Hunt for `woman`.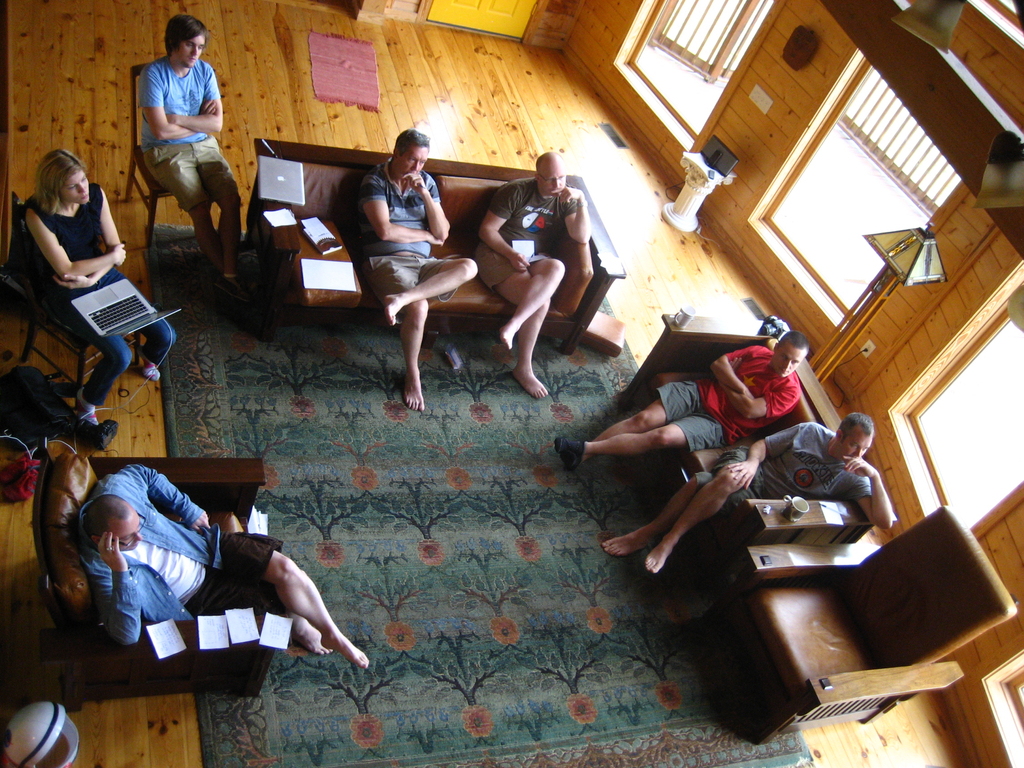
Hunted down at box=[9, 129, 155, 390].
